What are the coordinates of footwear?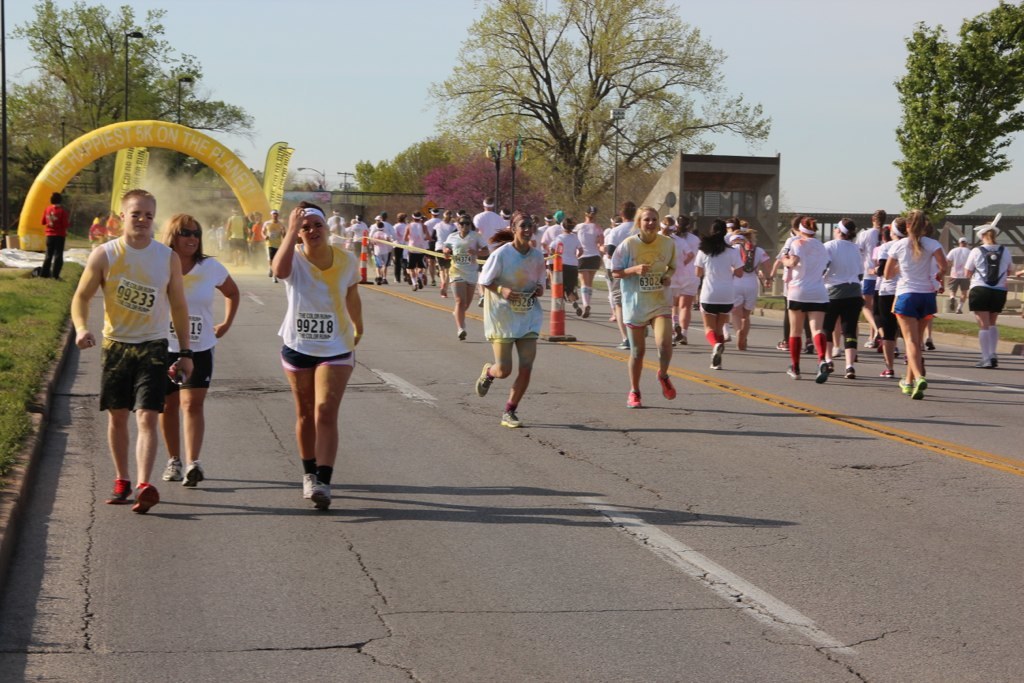
bbox=(106, 478, 135, 506).
